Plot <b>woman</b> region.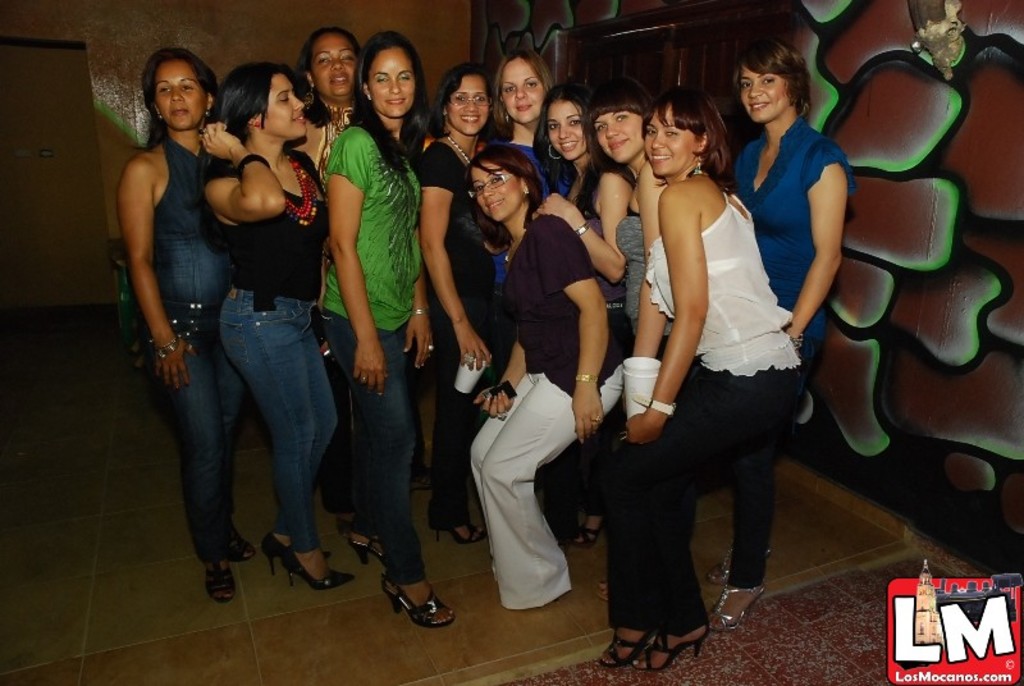
Plotted at [280, 29, 381, 504].
